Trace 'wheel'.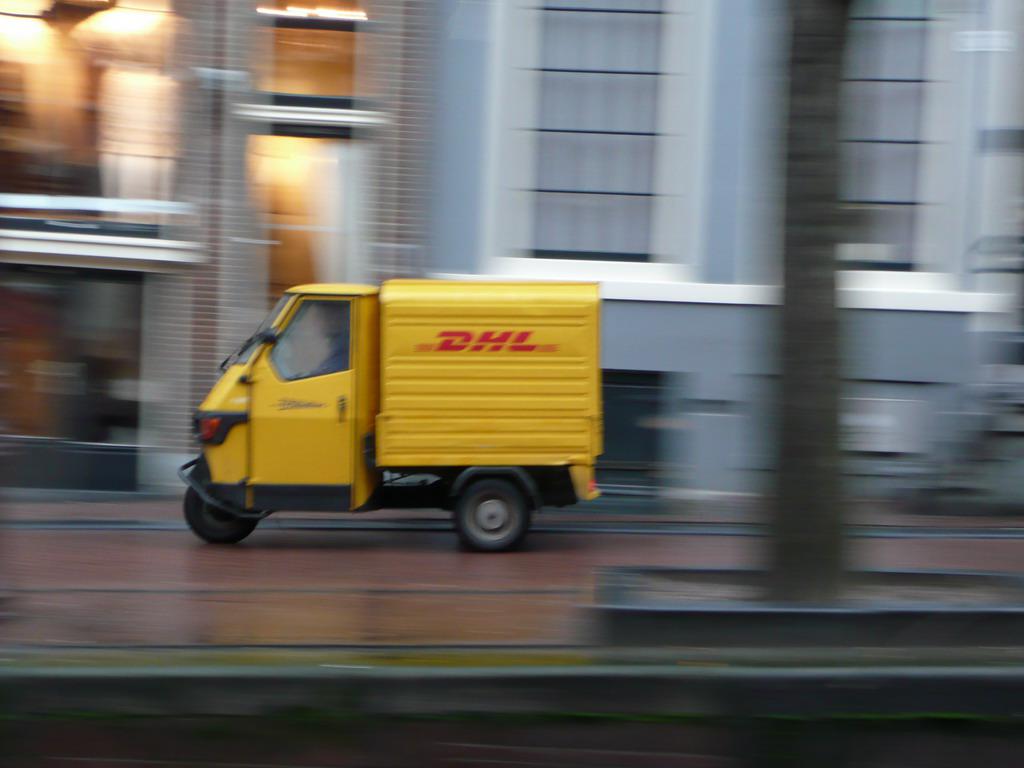
Traced to 451:482:525:554.
